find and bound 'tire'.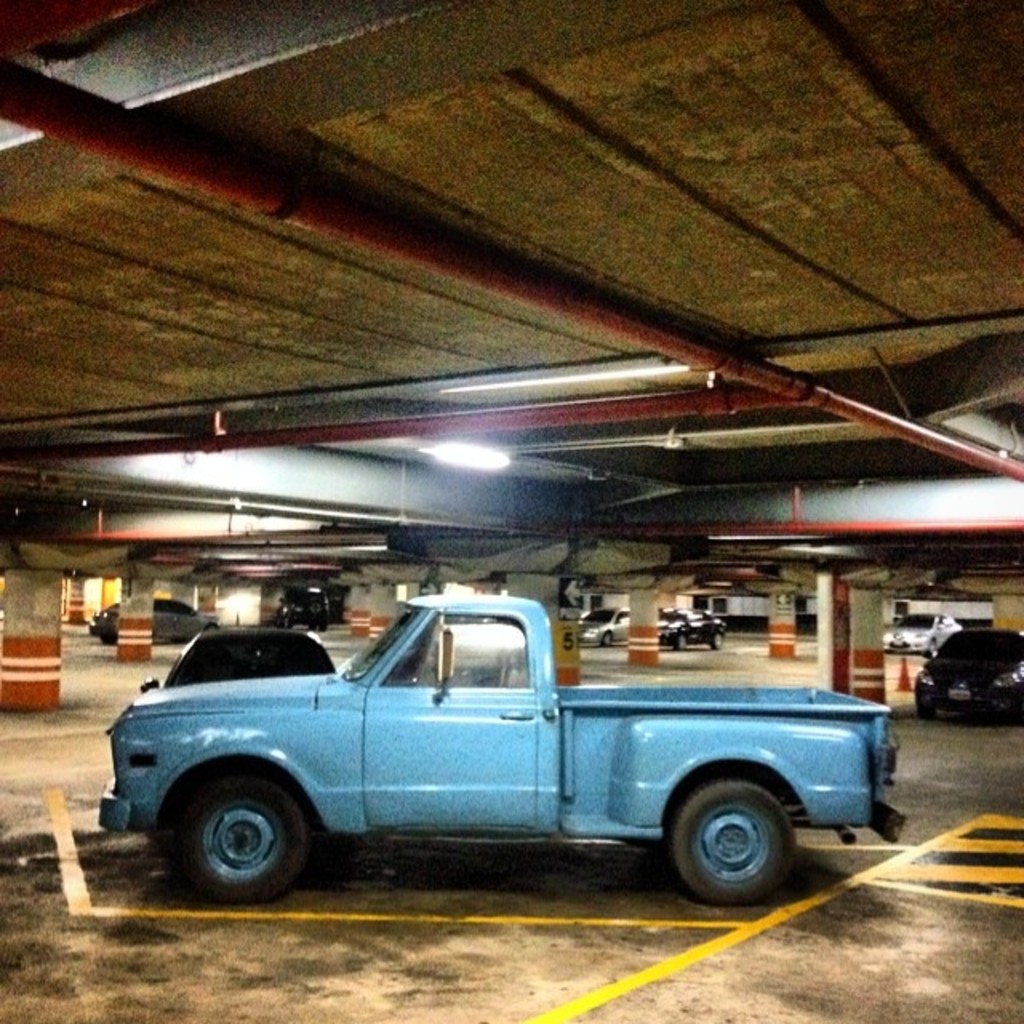
Bound: {"left": 104, "top": 632, "right": 120, "bottom": 643}.
